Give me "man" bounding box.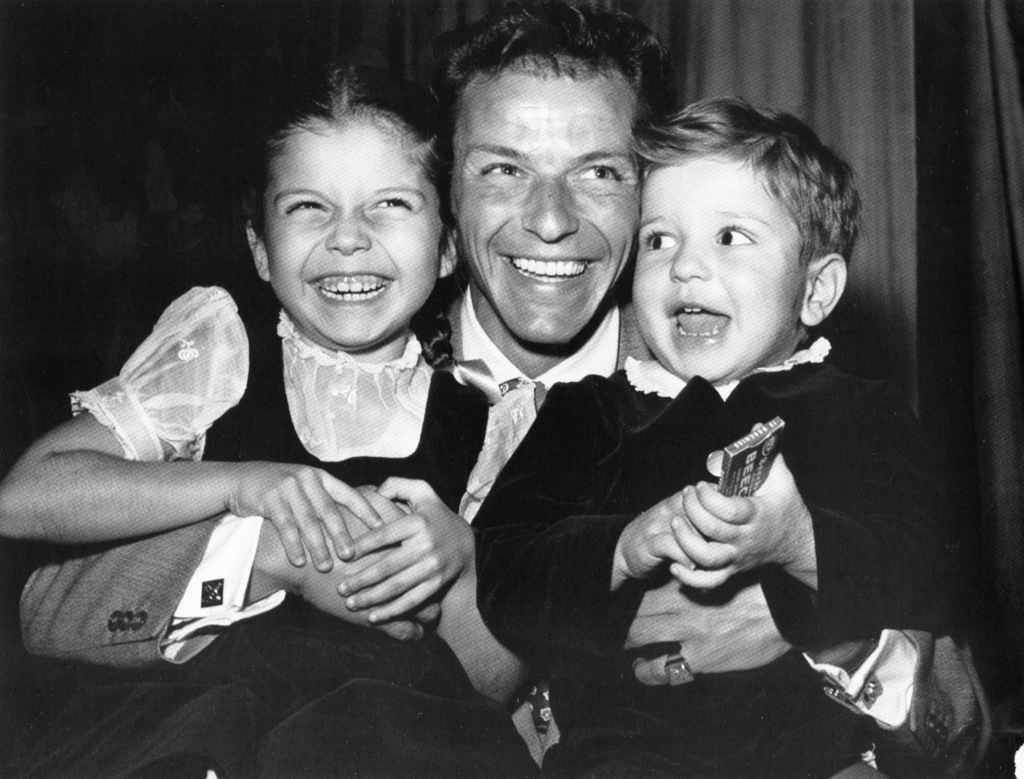
rect(2, 0, 1000, 778).
